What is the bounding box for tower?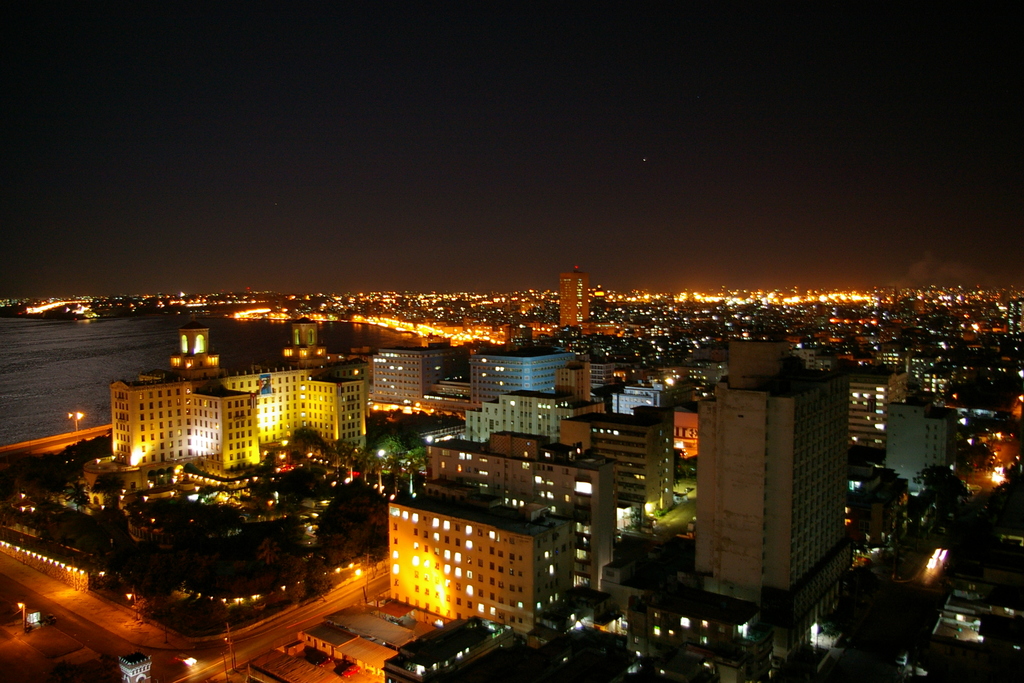
box(468, 343, 573, 391).
